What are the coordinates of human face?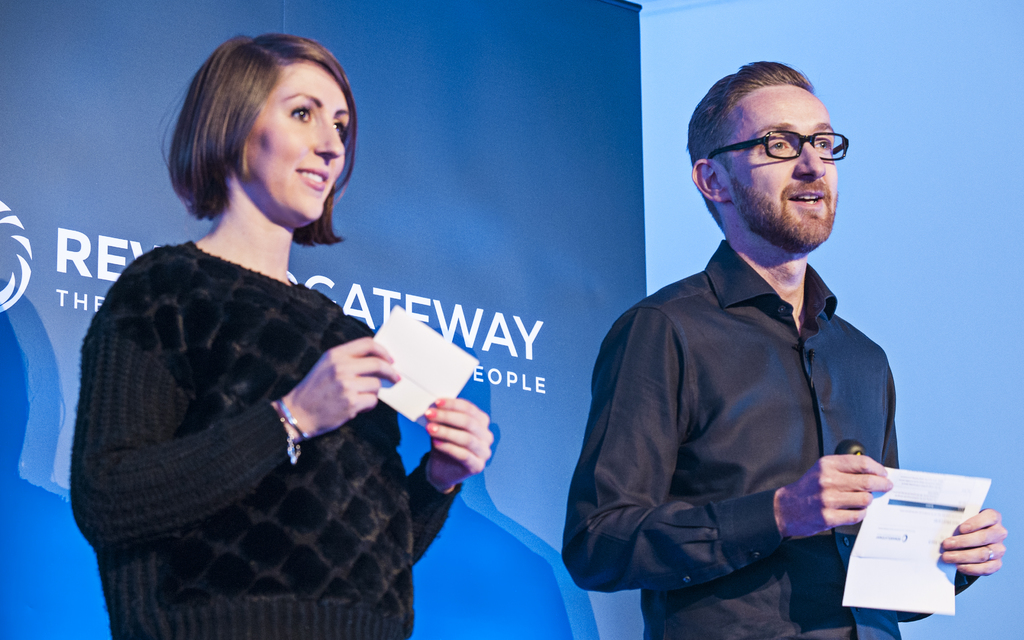
box=[243, 56, 351, 220].
